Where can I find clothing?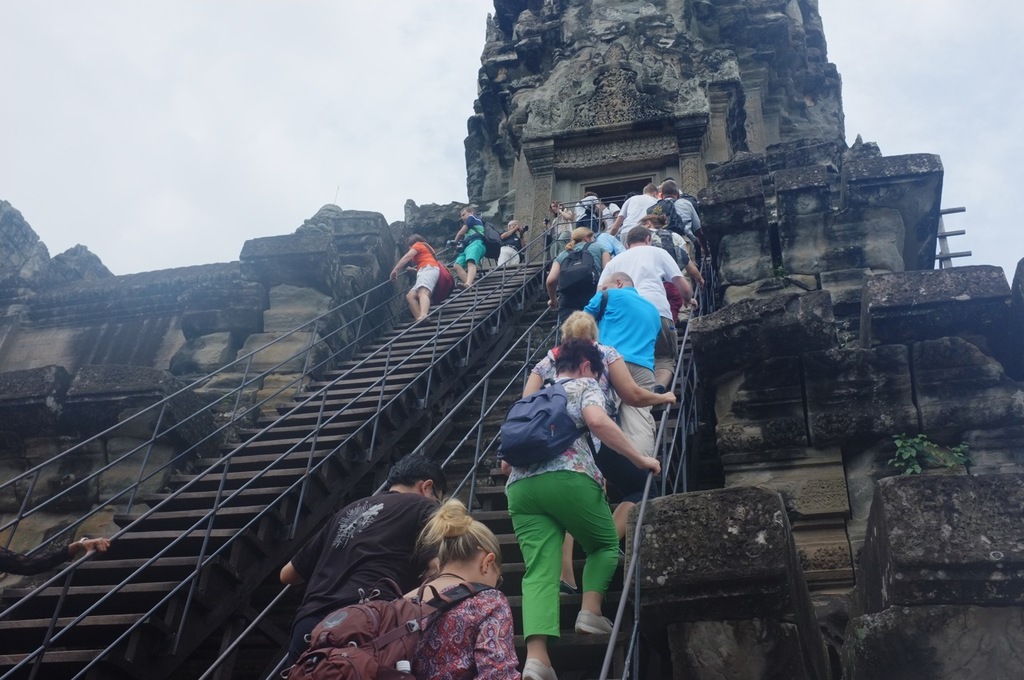
You can find it at BBox(659, 197, 699, 256).
